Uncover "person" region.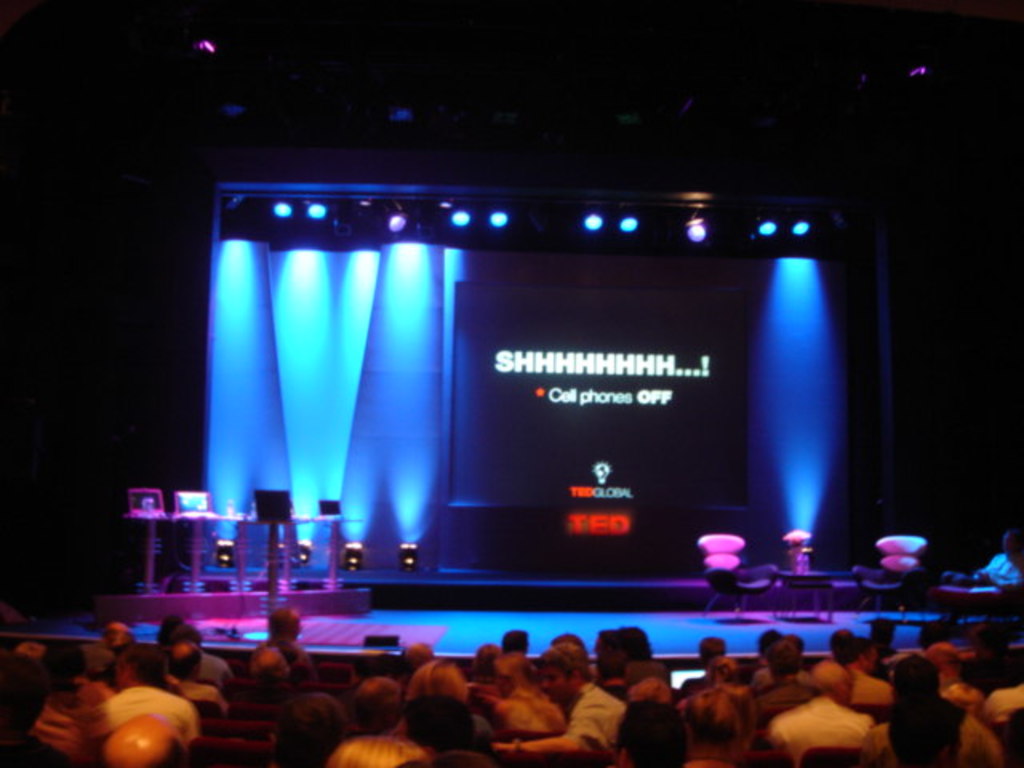
Uncovered: bbox=(254, 611, 318, 682).
